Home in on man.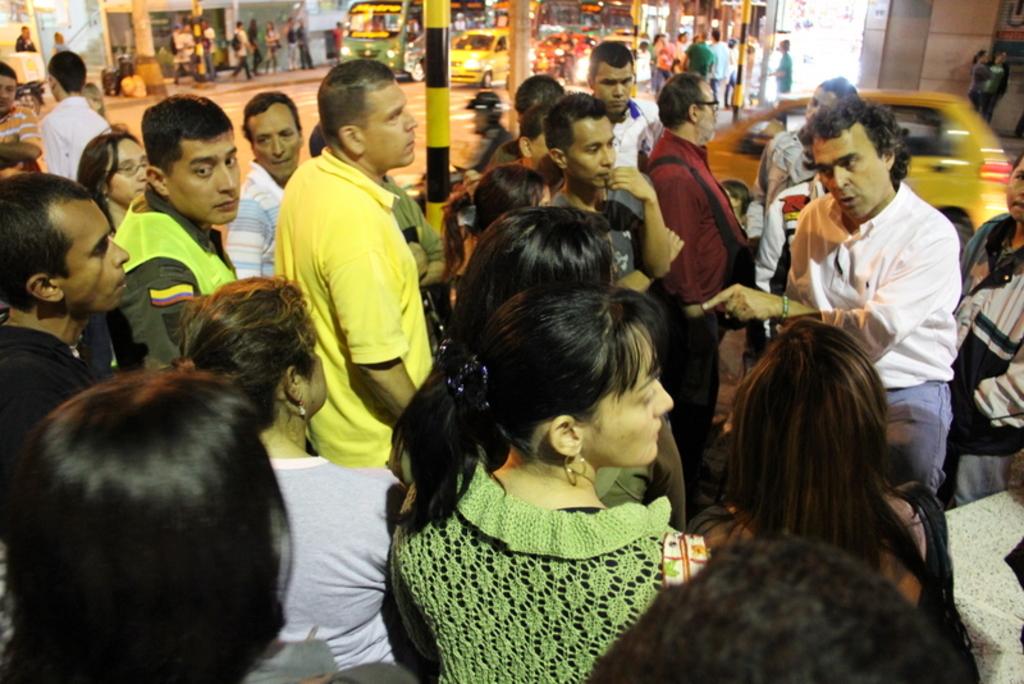
Homed in at [220, 92, 300, 266].
